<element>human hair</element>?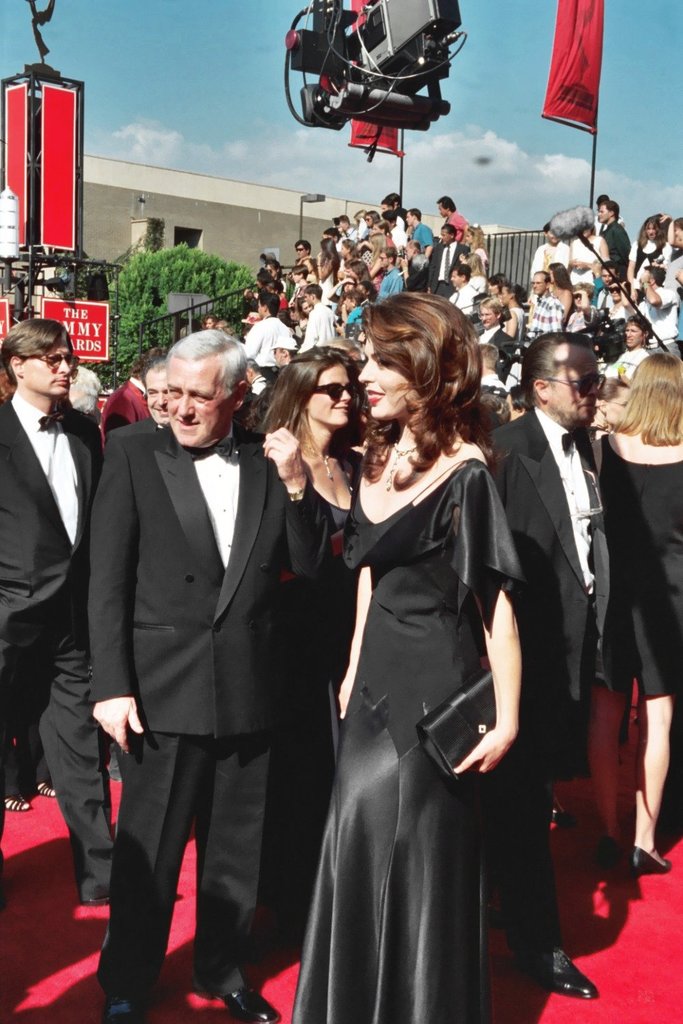
<bbox>502, 285, 516, 294</bbox>
